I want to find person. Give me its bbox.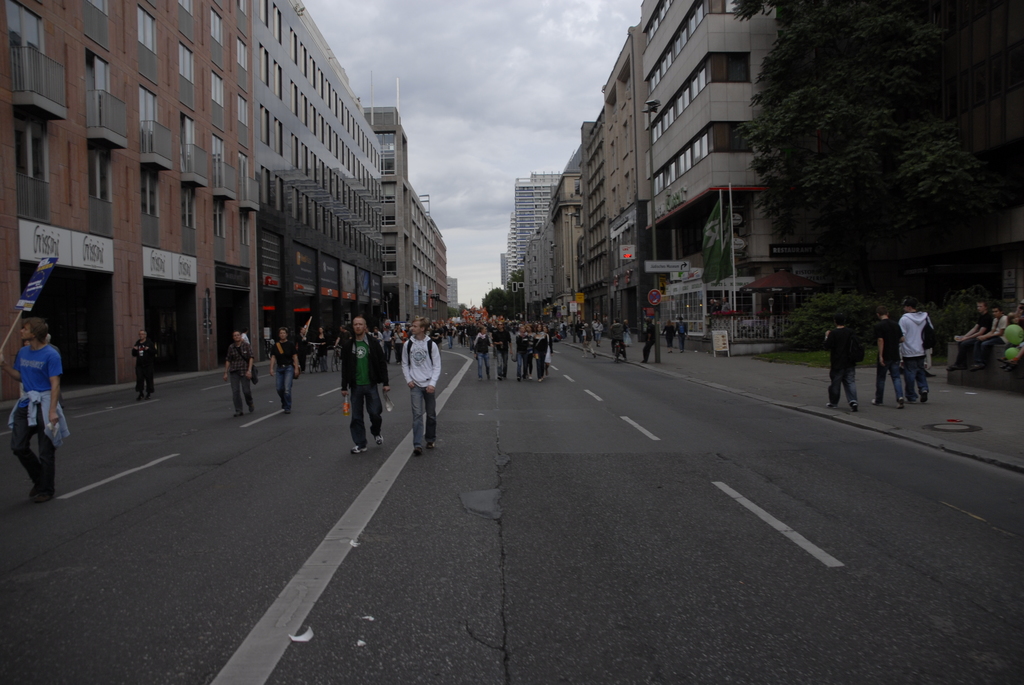
396,318,442,461.
